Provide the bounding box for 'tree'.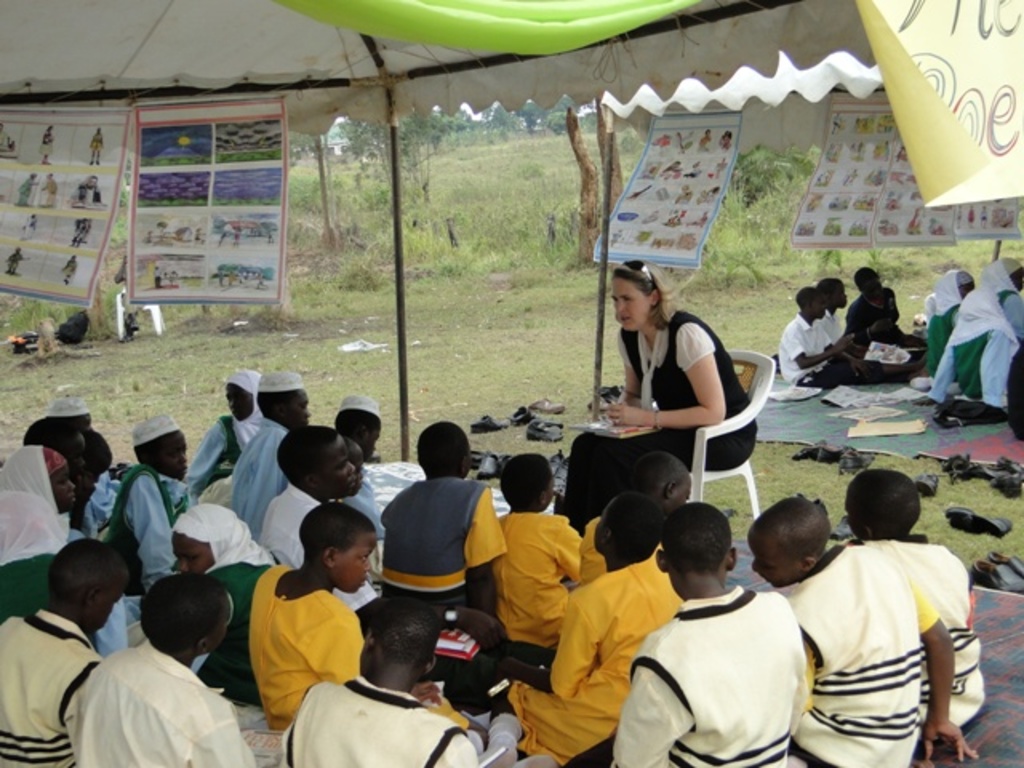
detection(595, 96, 629, 211).
